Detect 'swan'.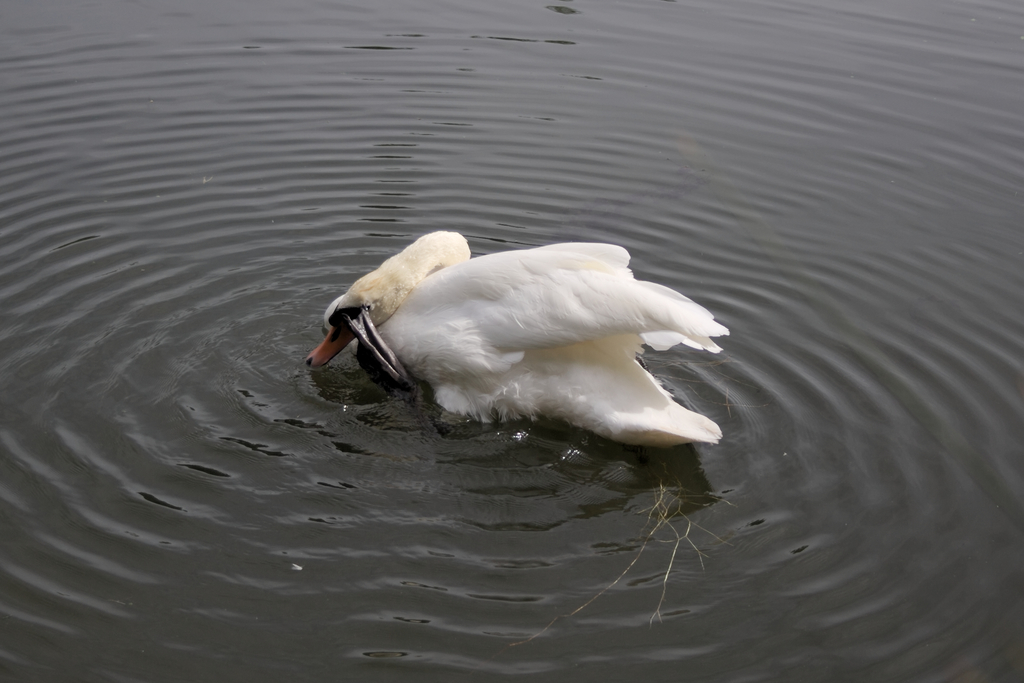
Detected at detection(342, 209, 764, 460).
